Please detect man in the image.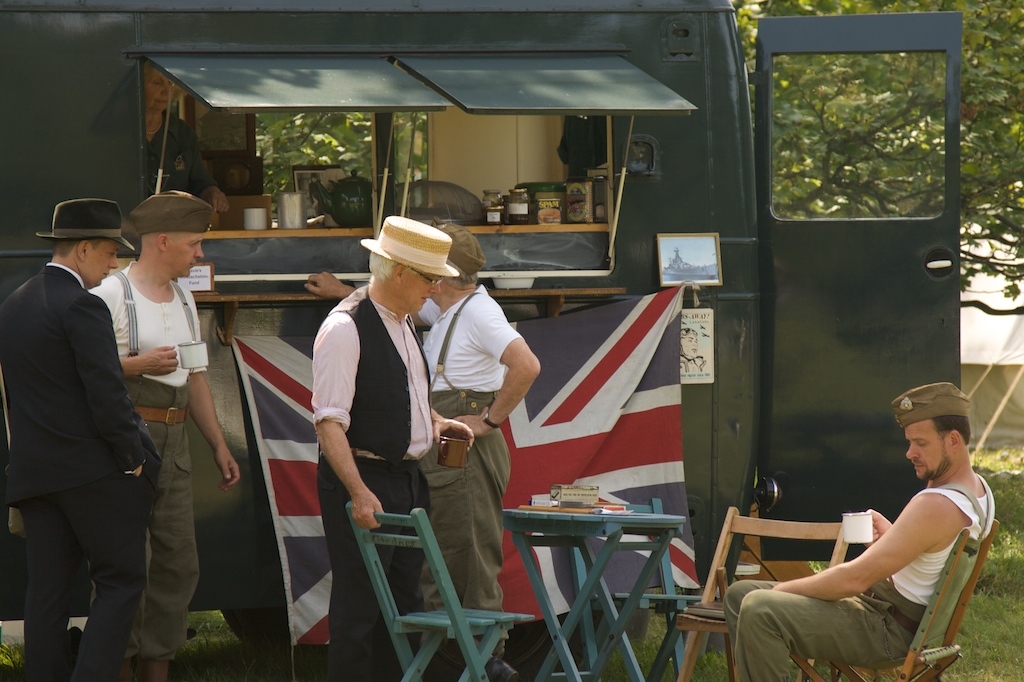
locate(95, 189, 239, 680).
